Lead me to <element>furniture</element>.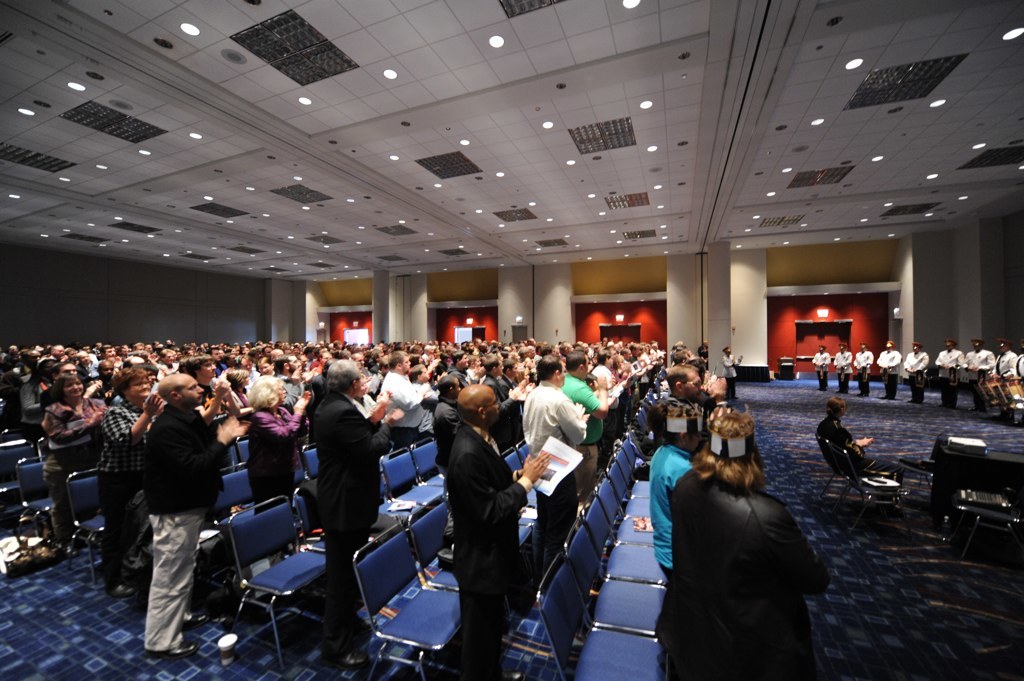
Lead to [17,448,68,560].
